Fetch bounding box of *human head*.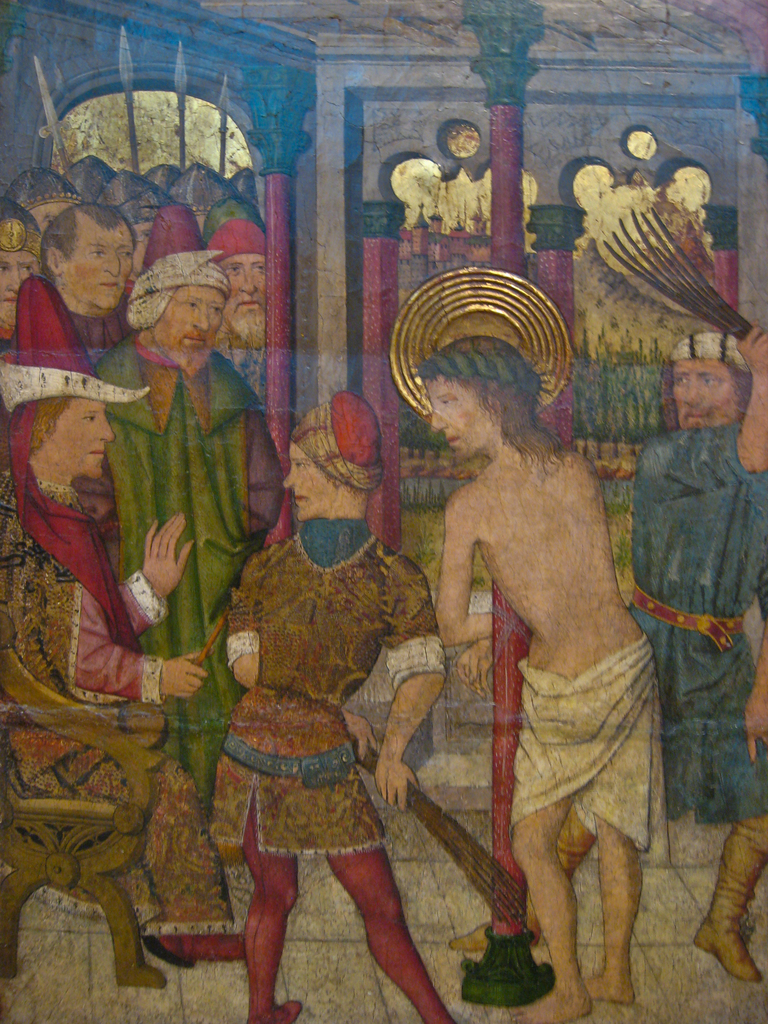
Bbox: x1=136 y1=261 x2=234 y2=382.
